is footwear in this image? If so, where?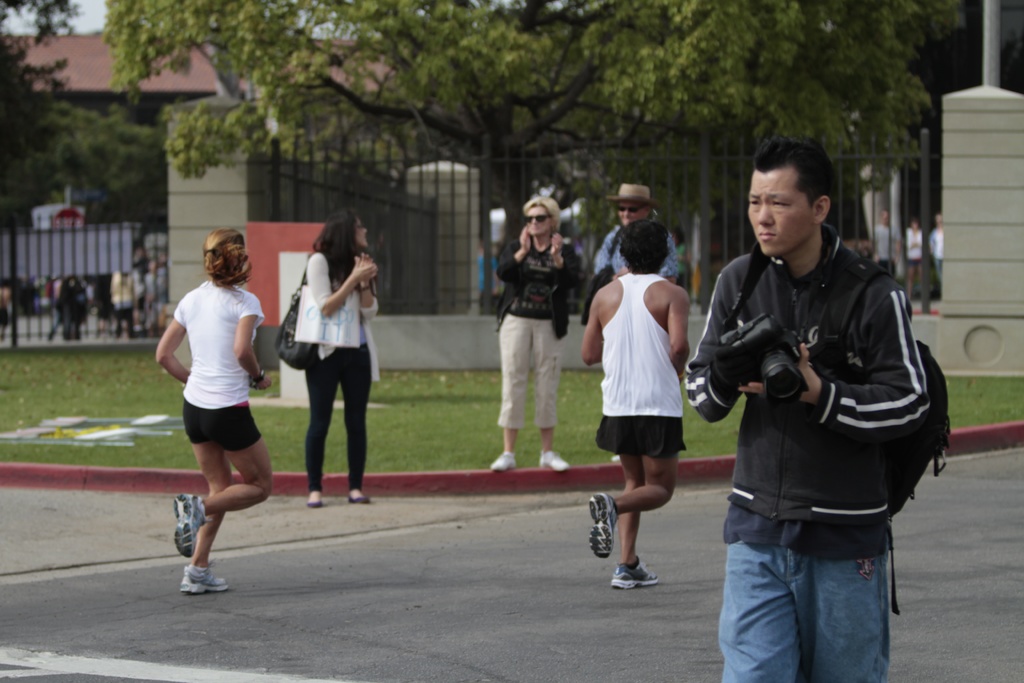
Yes, at bbox=[179, 561, 227, 599].
